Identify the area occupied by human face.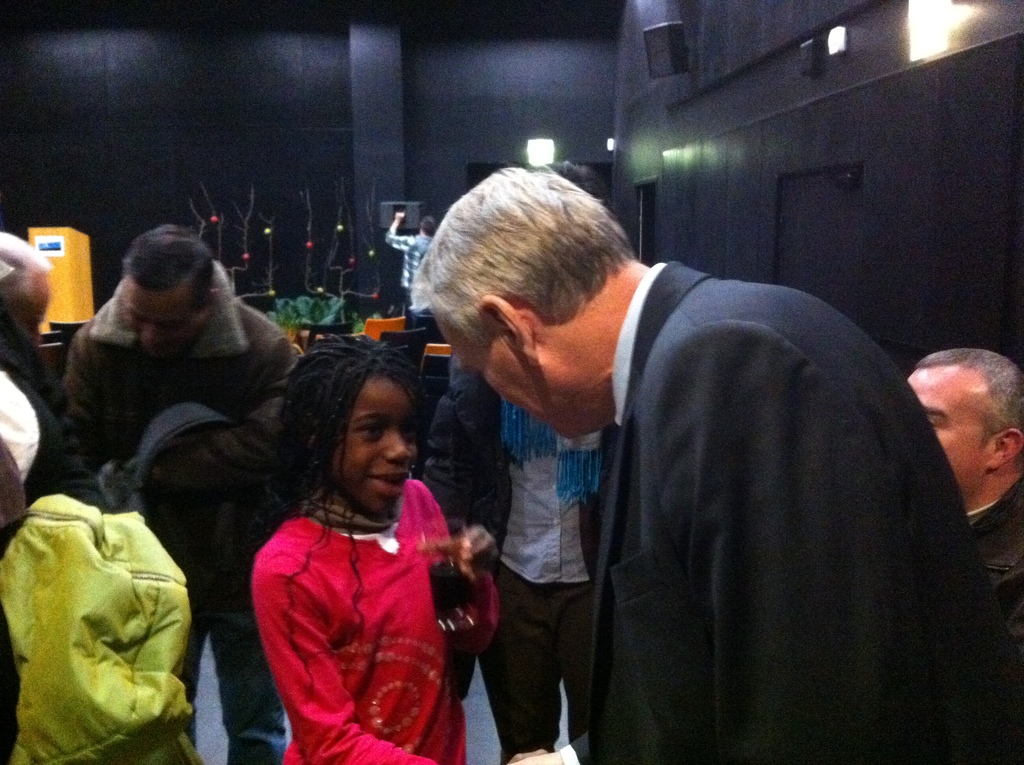
Area: l=904, t=366, r=996, b=503.
